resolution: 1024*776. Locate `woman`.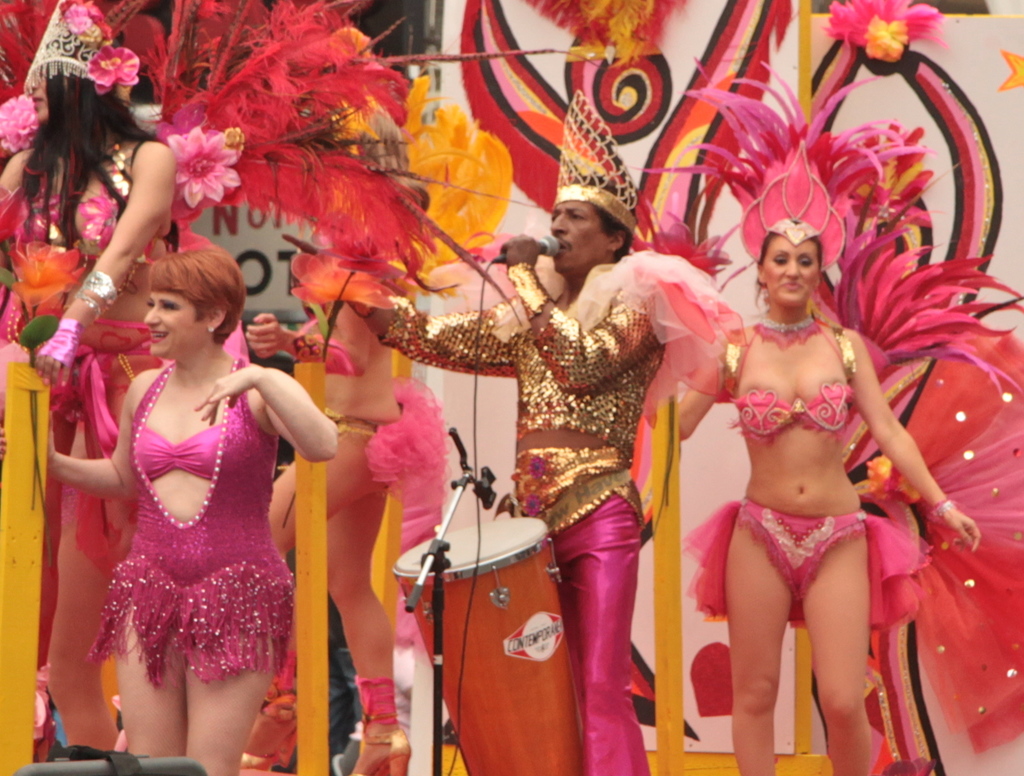
l=40, t=248, r=328, b=775.
